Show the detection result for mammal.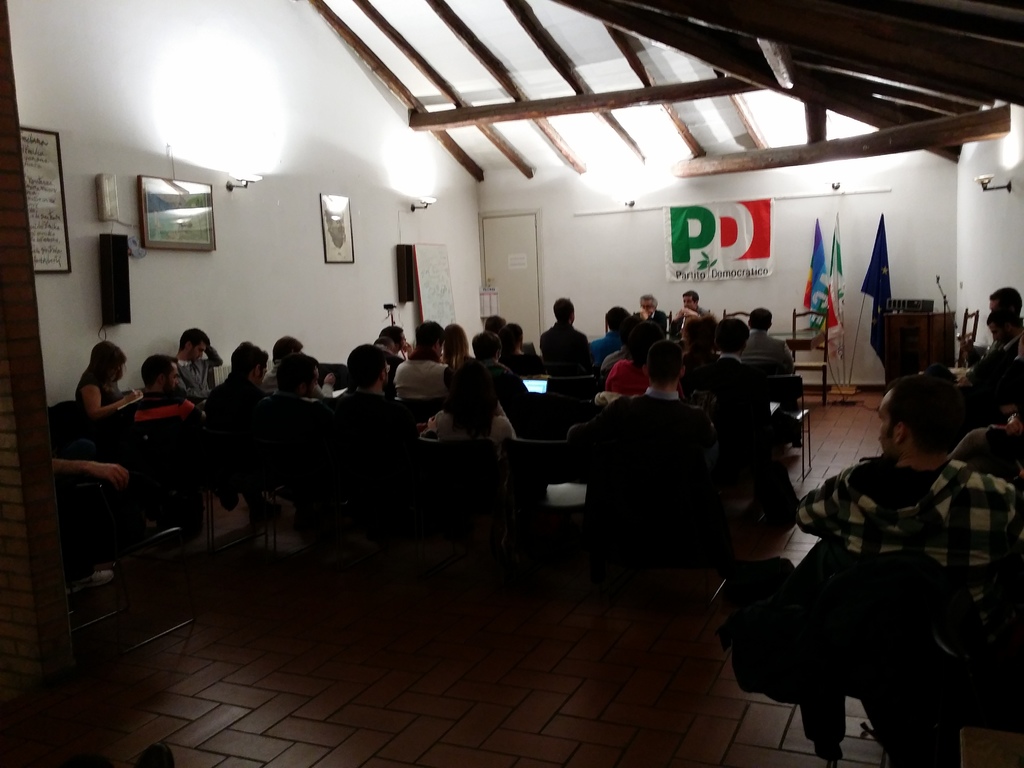
Rect(201, 339, 278, 530).
